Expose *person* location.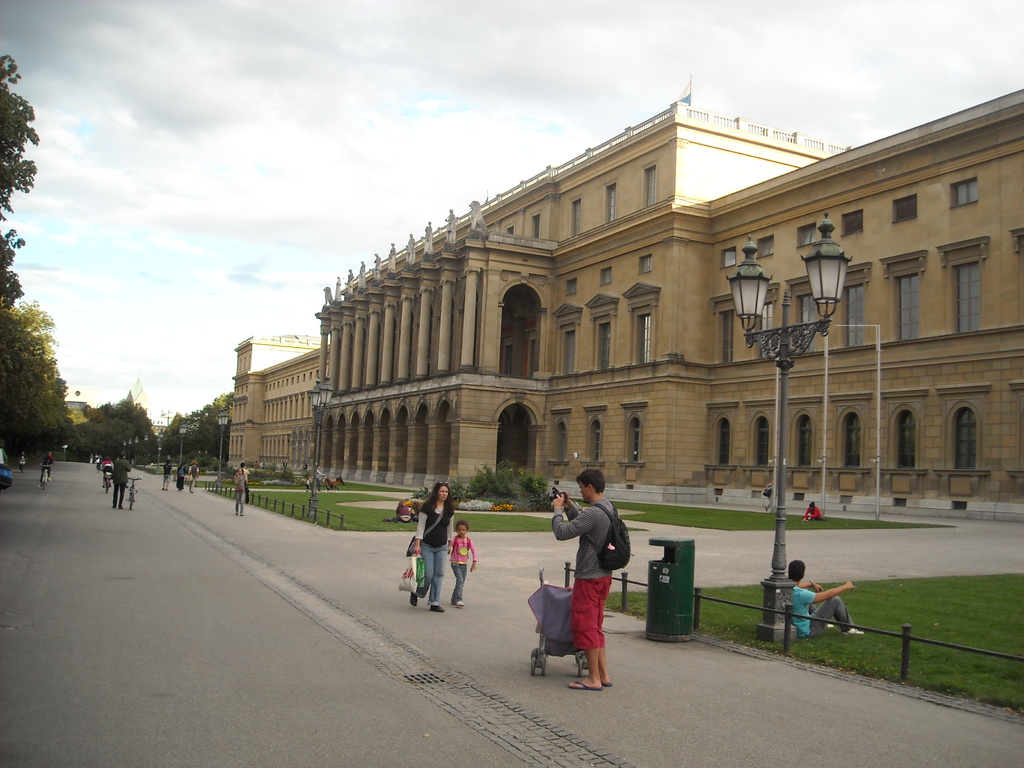
Exposed at <bbox>444, 518, 480, 602</bbox>.
